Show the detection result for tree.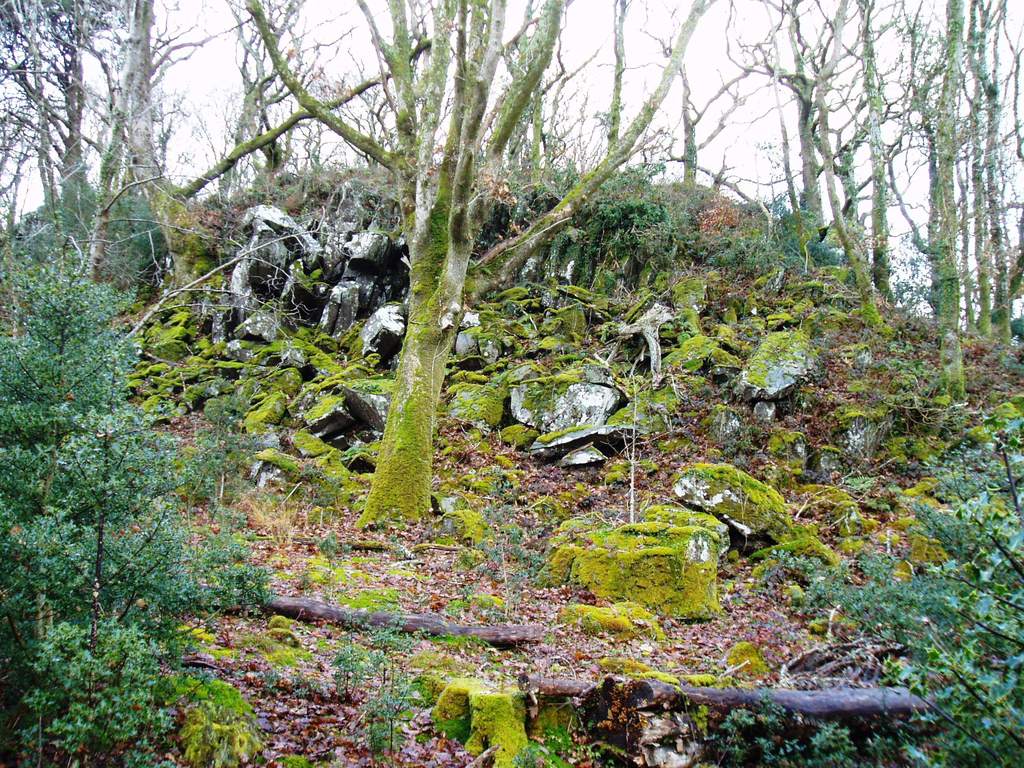
l=847, t=0, r=934, b=215.
